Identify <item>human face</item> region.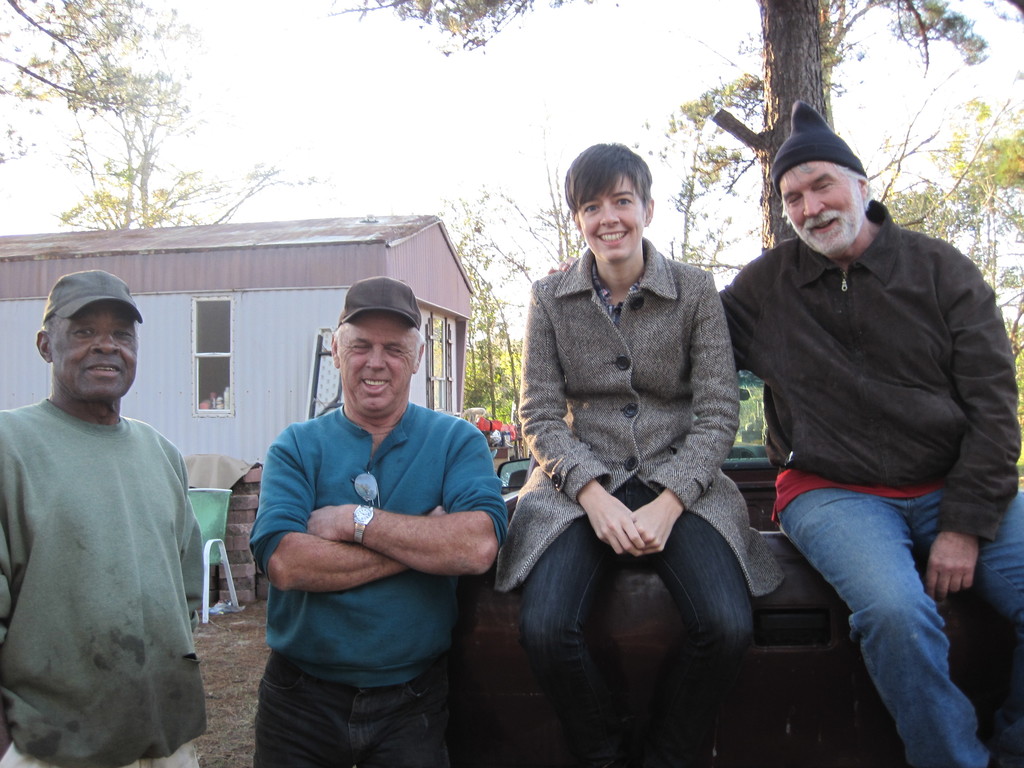
Region: {"x1": 785, "y1": 165, "x2": 860, "y2": 258}.
